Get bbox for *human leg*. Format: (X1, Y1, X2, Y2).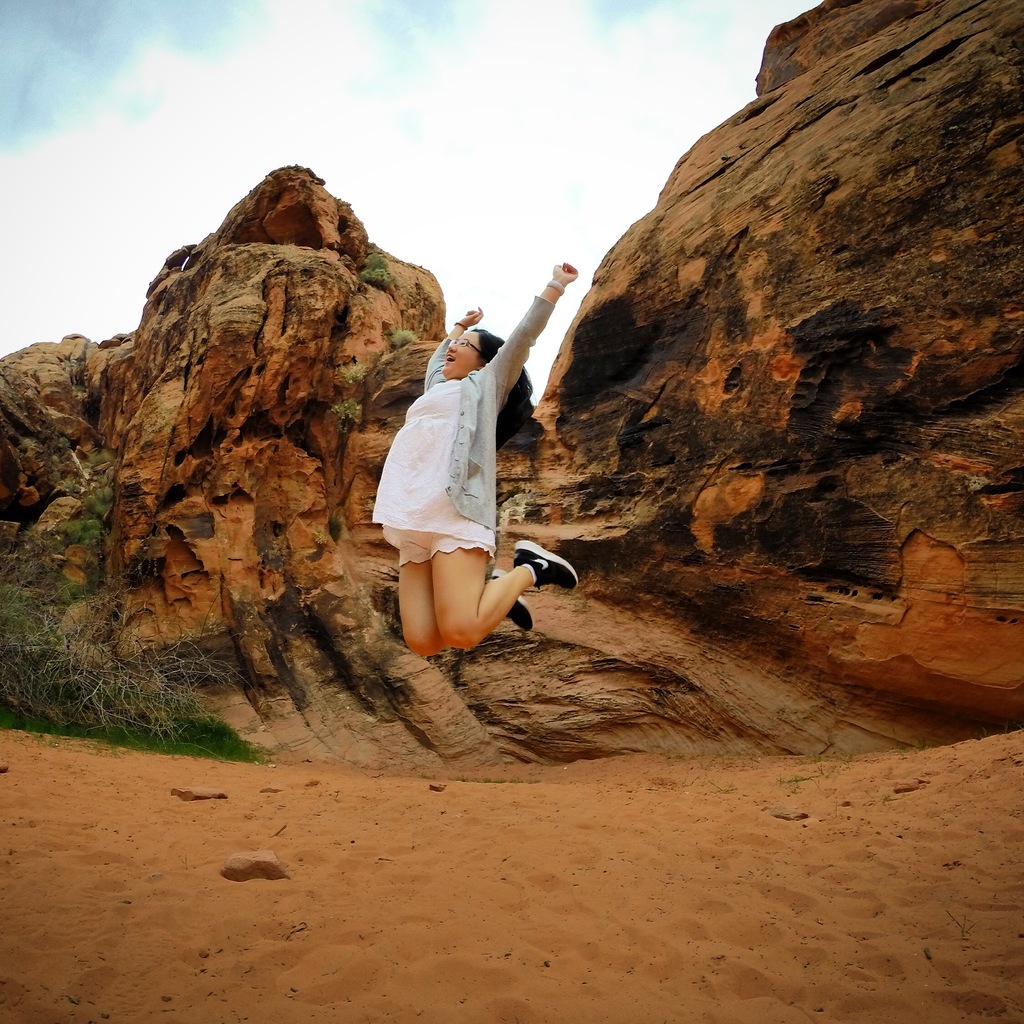
(399, 545, 536, 652).
